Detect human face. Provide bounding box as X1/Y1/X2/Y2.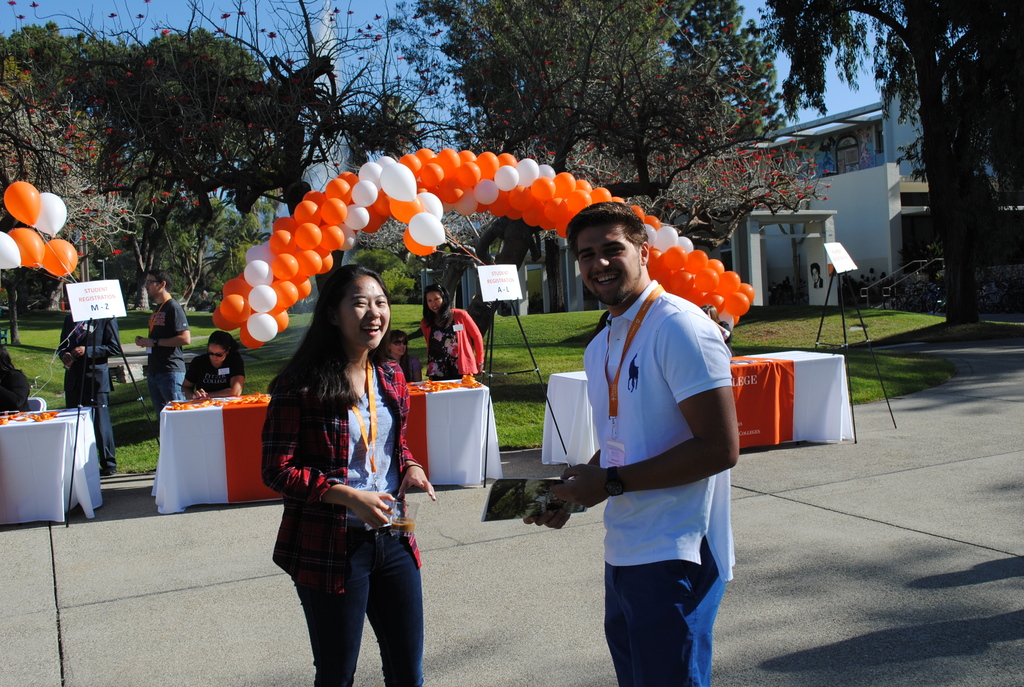
338/274/392/355.
